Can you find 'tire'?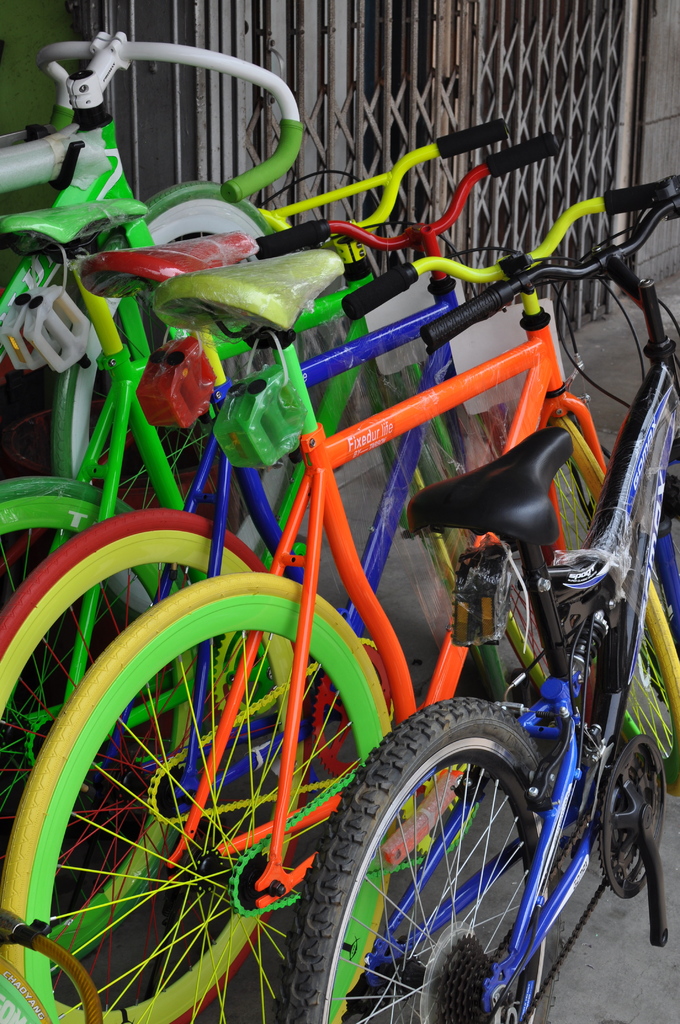
Yes, bounding box: 305:698:553:1023.
